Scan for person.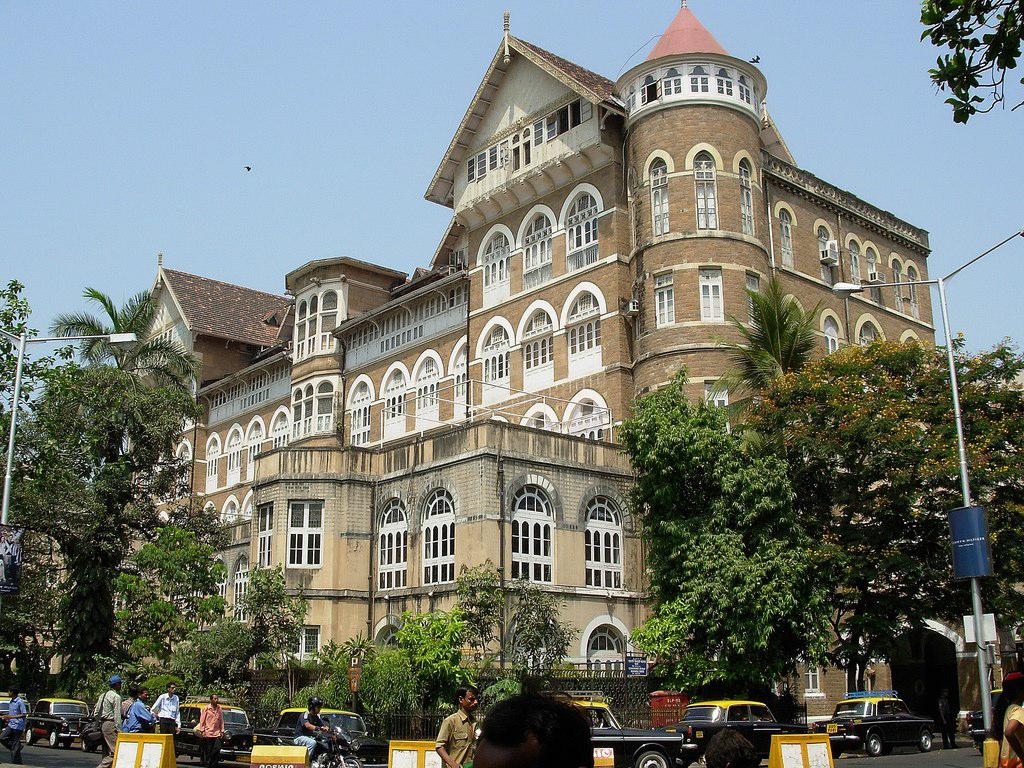
Scan result: {"left": 296, "top": 696, "right": 337, "bottom": 764}.
